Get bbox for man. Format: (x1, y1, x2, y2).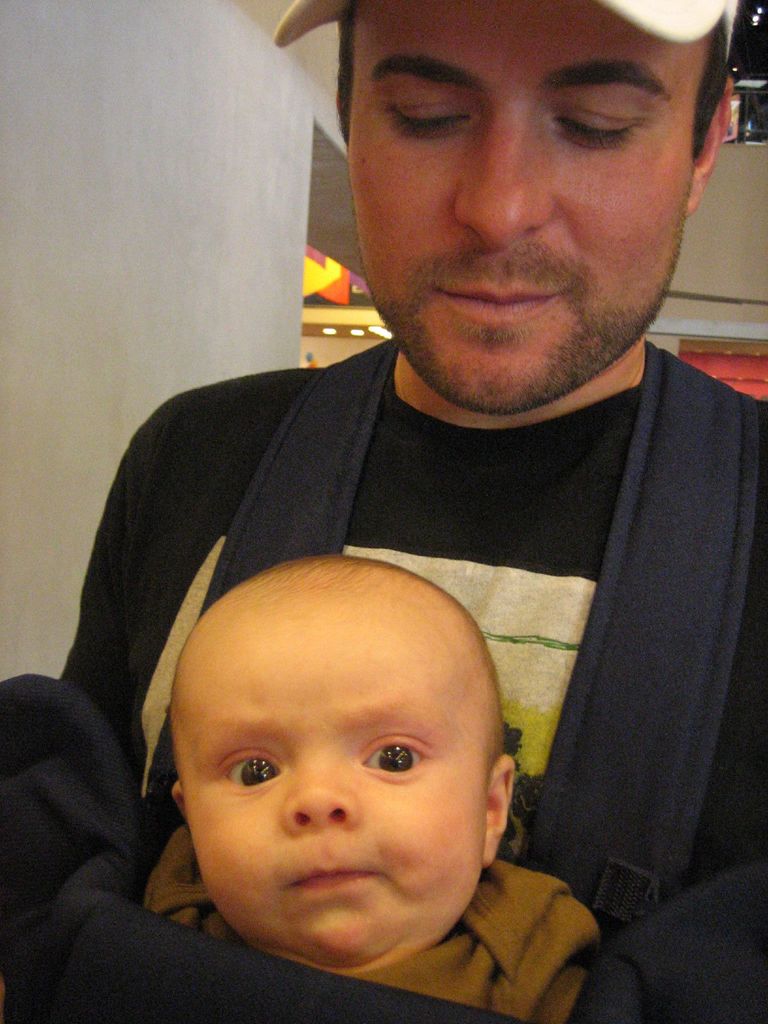
(25, 47, 767, 1023).
